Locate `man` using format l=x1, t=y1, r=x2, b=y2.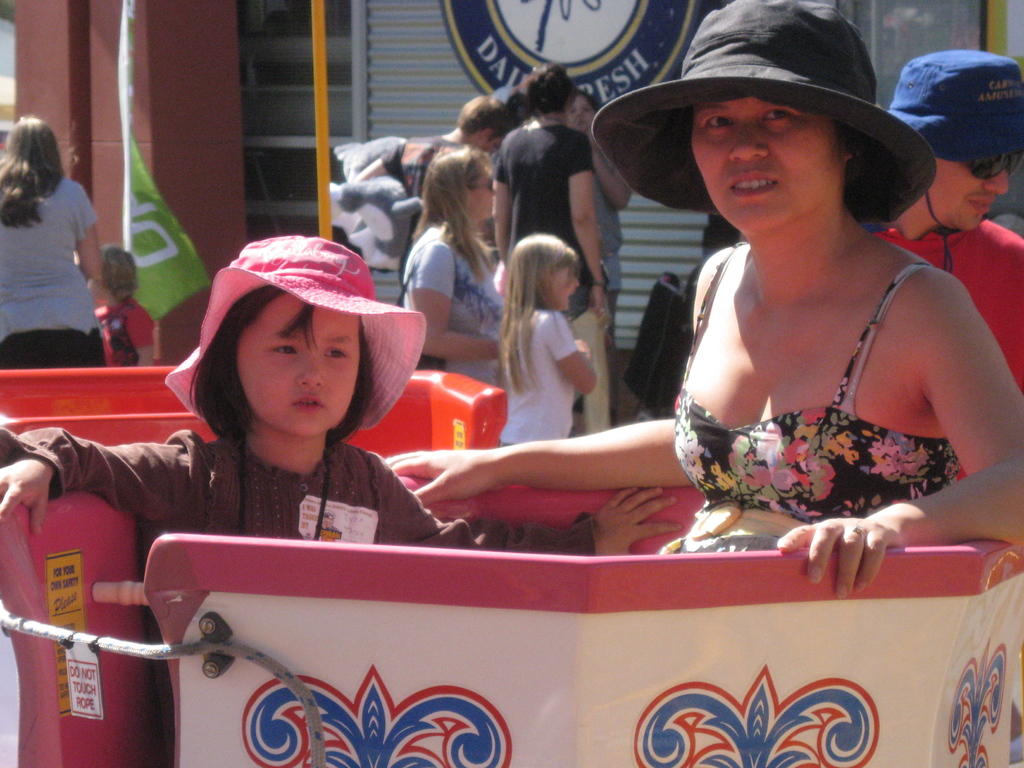
l=864, t=49, r=1023, b=484.
